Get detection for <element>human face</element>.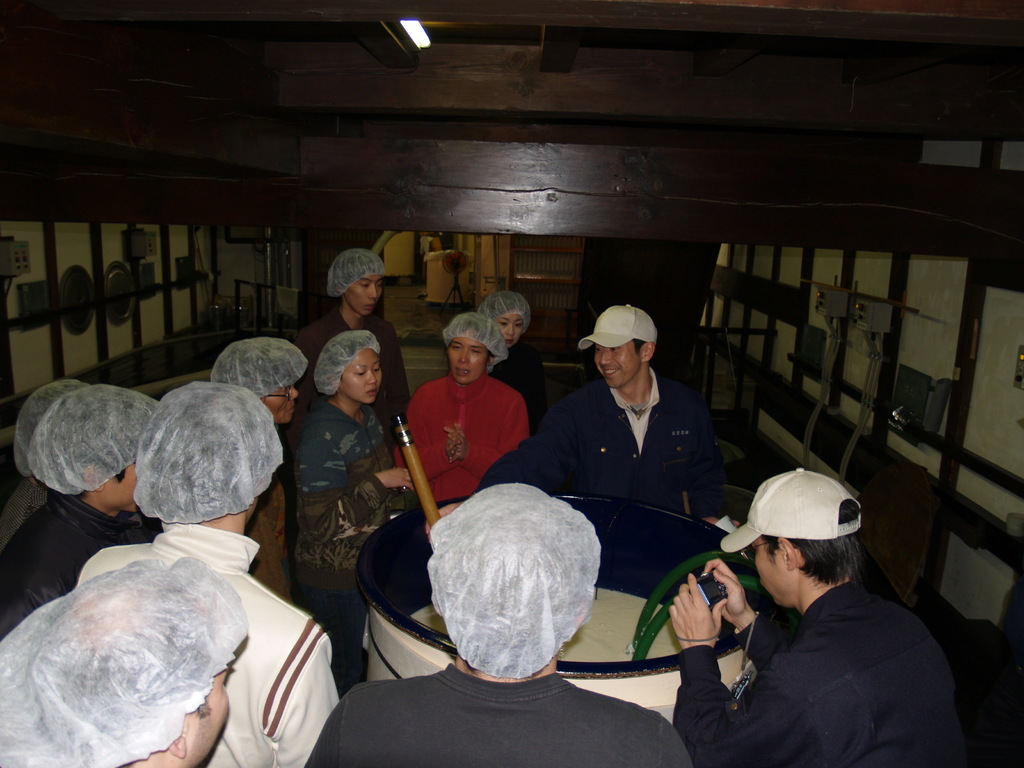
Detection: BBox(753, 537, 785, 610).
